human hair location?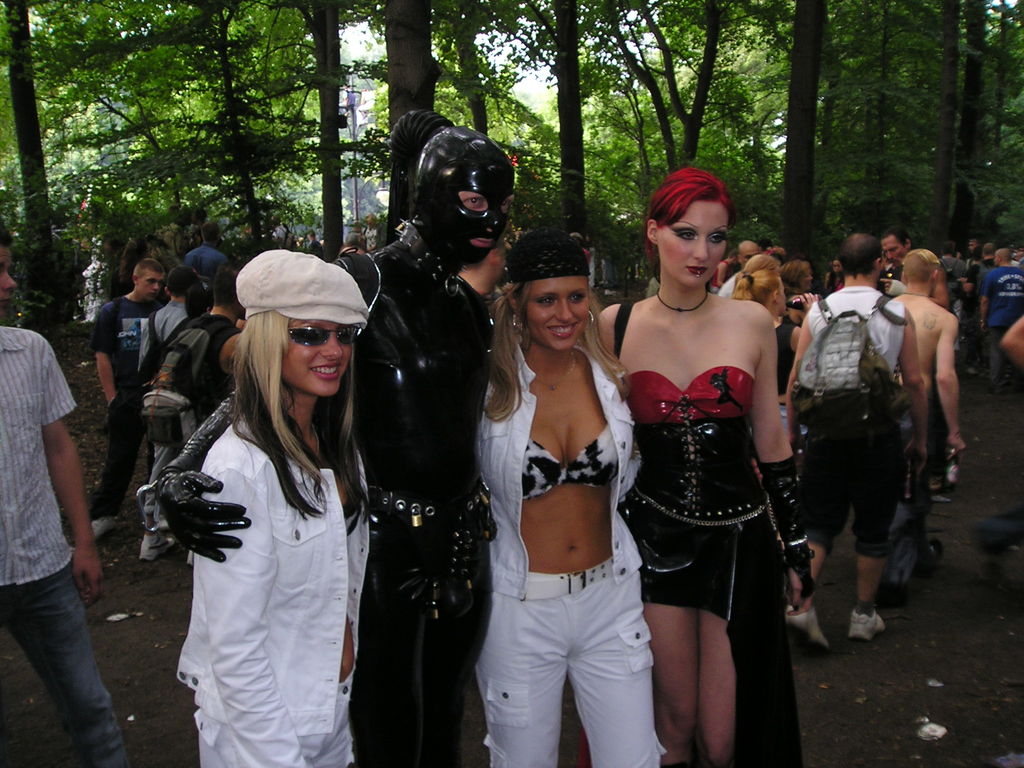
box(837, 233, 883, 280)
